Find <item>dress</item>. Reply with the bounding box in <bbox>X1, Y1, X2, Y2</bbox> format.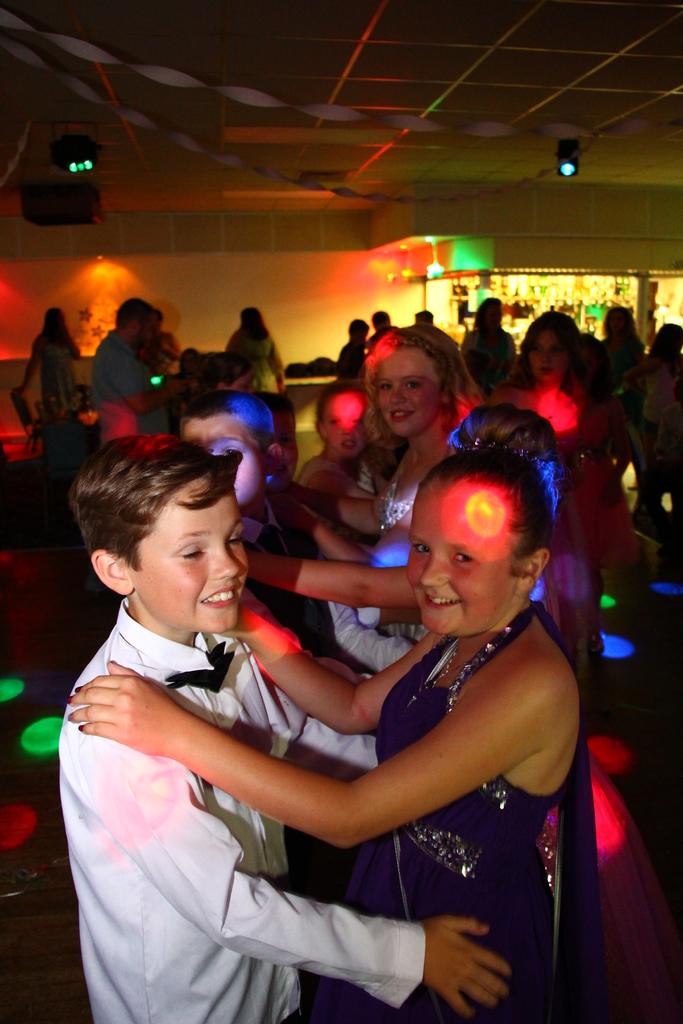
<bbox>295, 469, 429, 769</bbox>.
